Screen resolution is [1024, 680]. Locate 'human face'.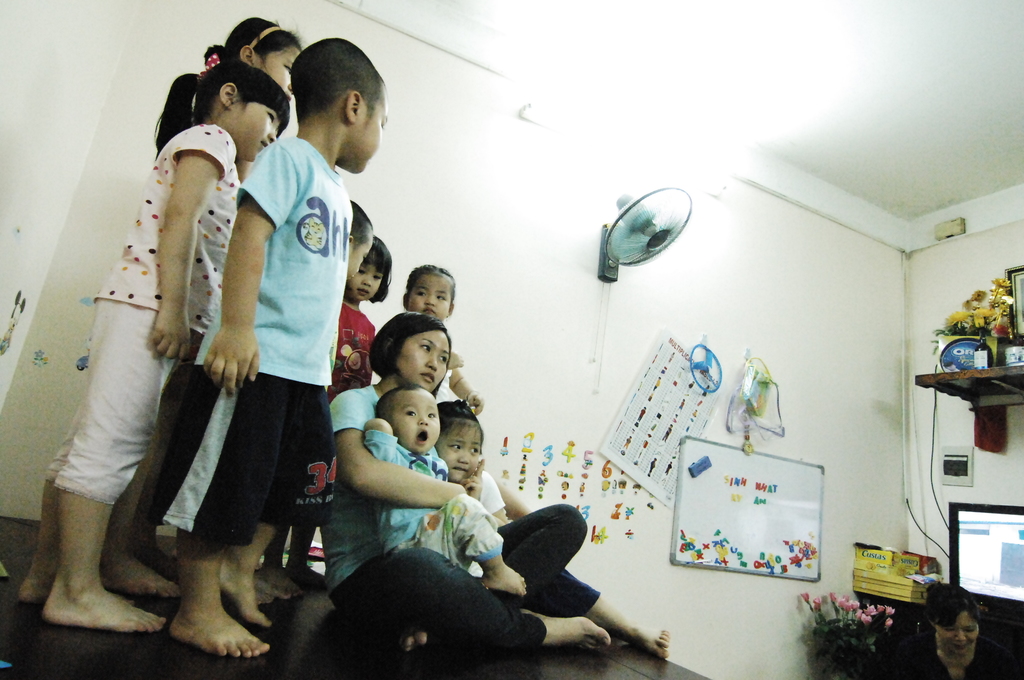
(231, 101, 280, 156).
